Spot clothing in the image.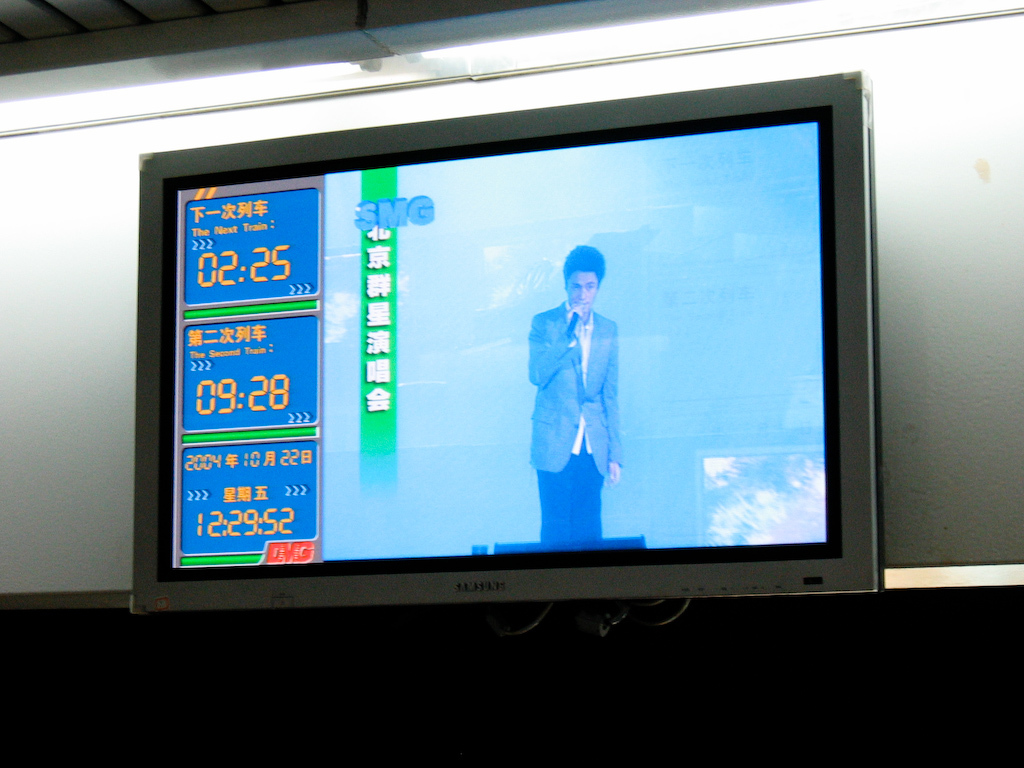
clothing found at BBox(530, 301, 620, 472).
